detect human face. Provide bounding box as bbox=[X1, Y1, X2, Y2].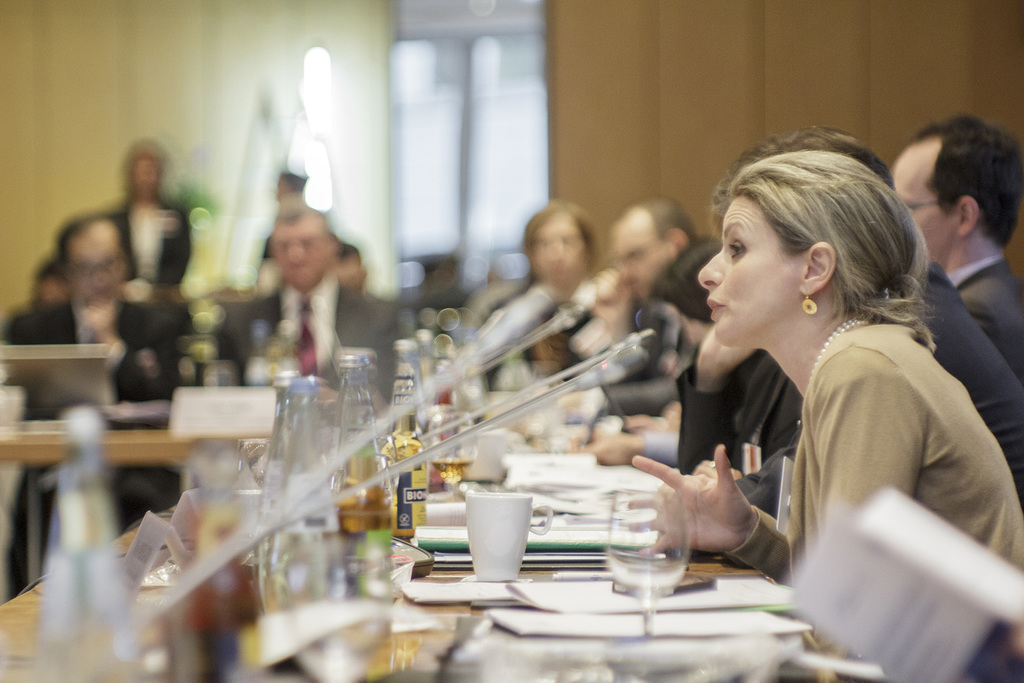
bbox=[695, 193, 808, 344].
